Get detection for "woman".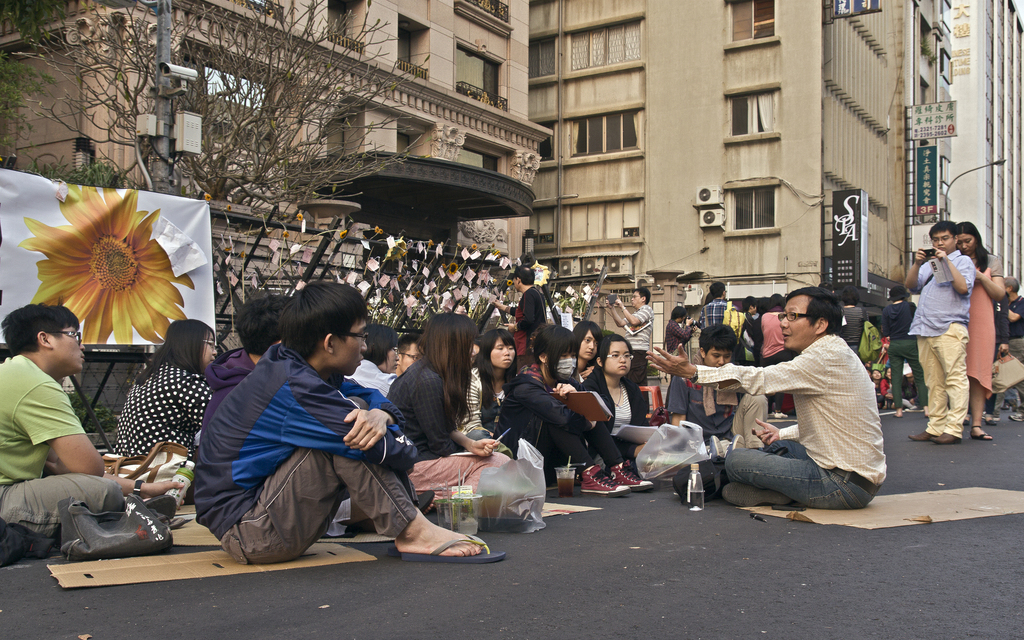
Detection: <box>575,326,668,481</box>.
